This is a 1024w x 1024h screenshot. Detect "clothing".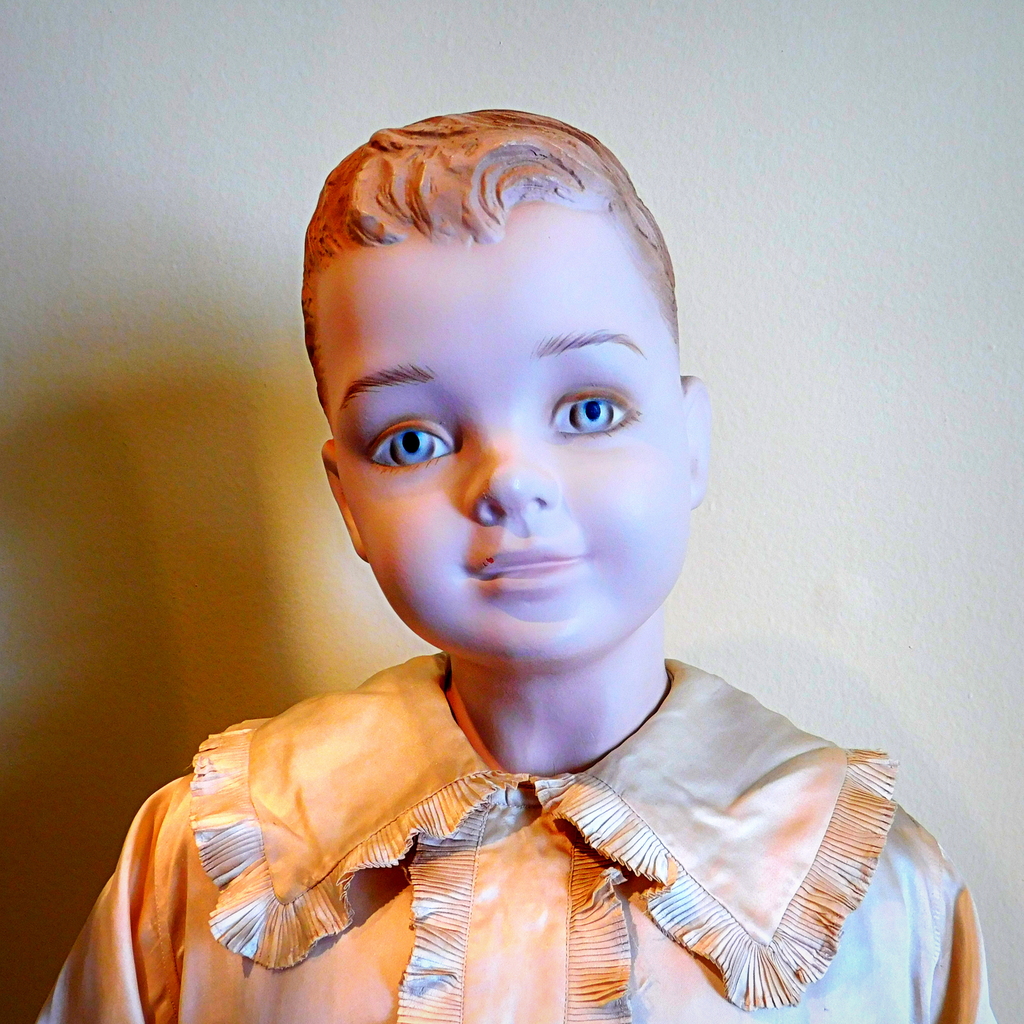
{"x1": 67, "y1": 637, "x2": 983, "y2": 995}.
